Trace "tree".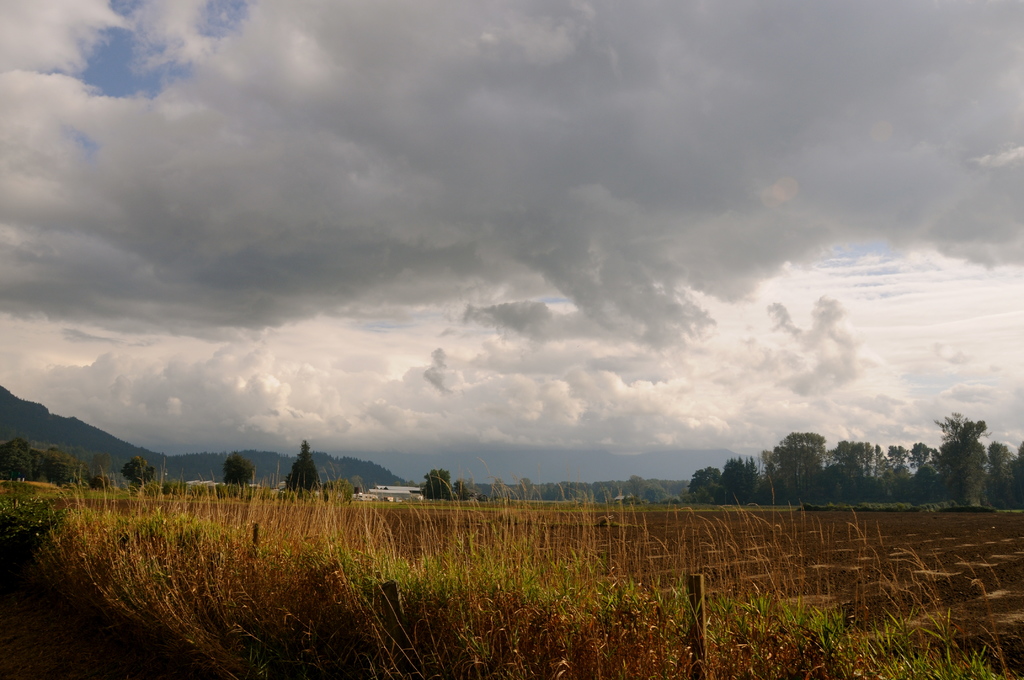
Traced to Rect(886, 440, 911, 499).
